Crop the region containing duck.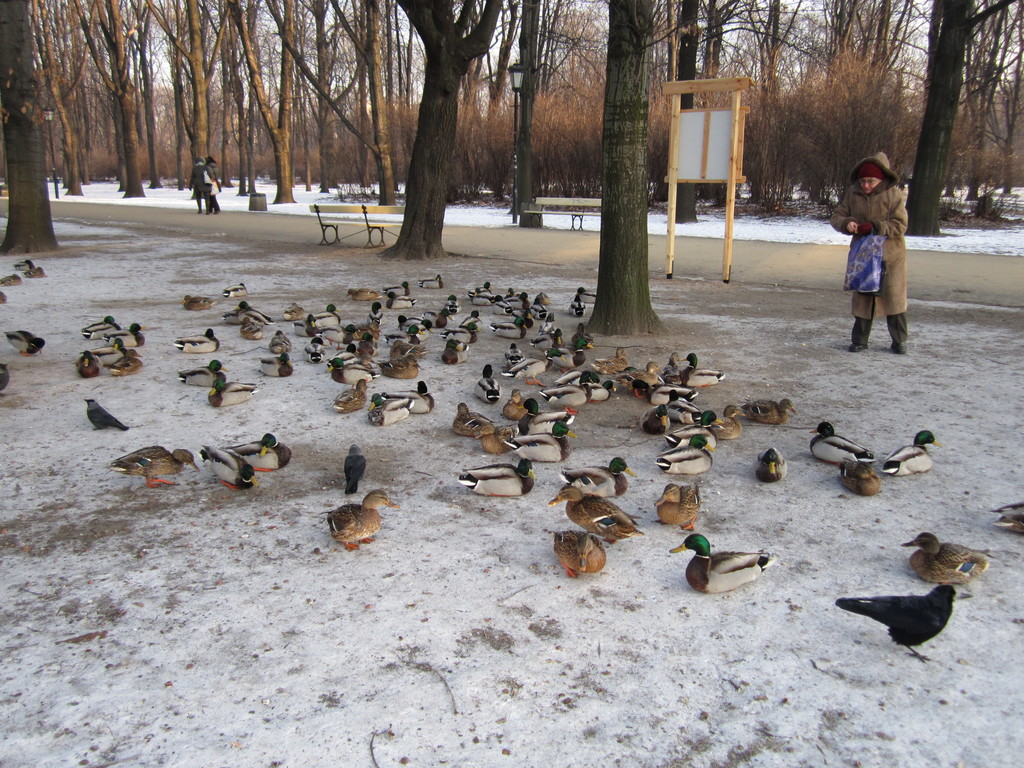
Crop region: Rect(1, 327, 45, 358).
